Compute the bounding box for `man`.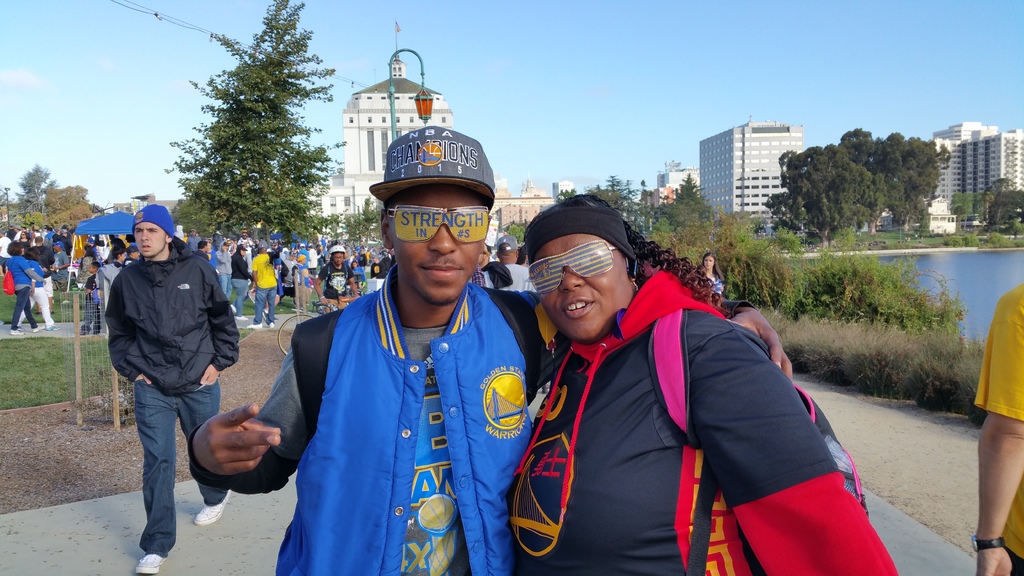
(304,249,324,293).
